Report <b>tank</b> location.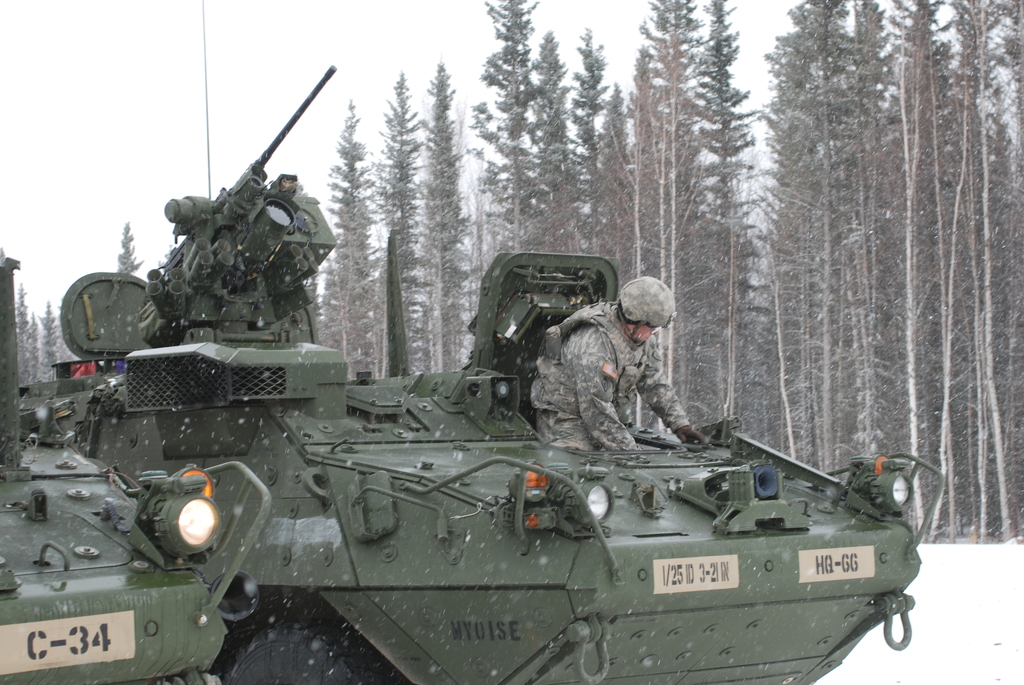
Report: rect(0, 246, 274, 684).
